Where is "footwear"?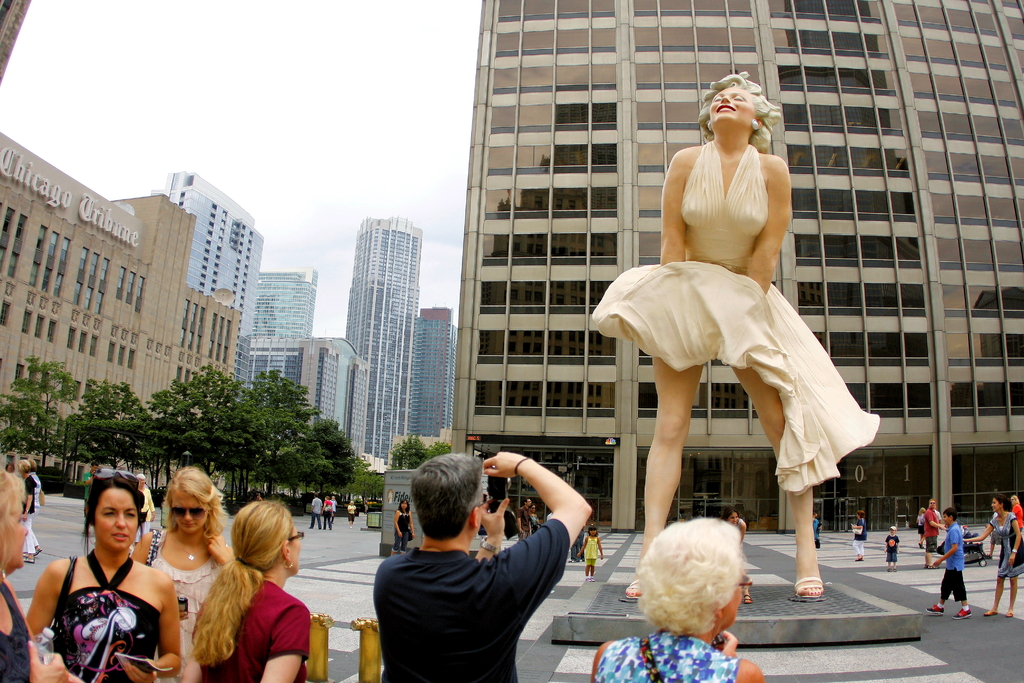
[925, 602, 947, 616].
